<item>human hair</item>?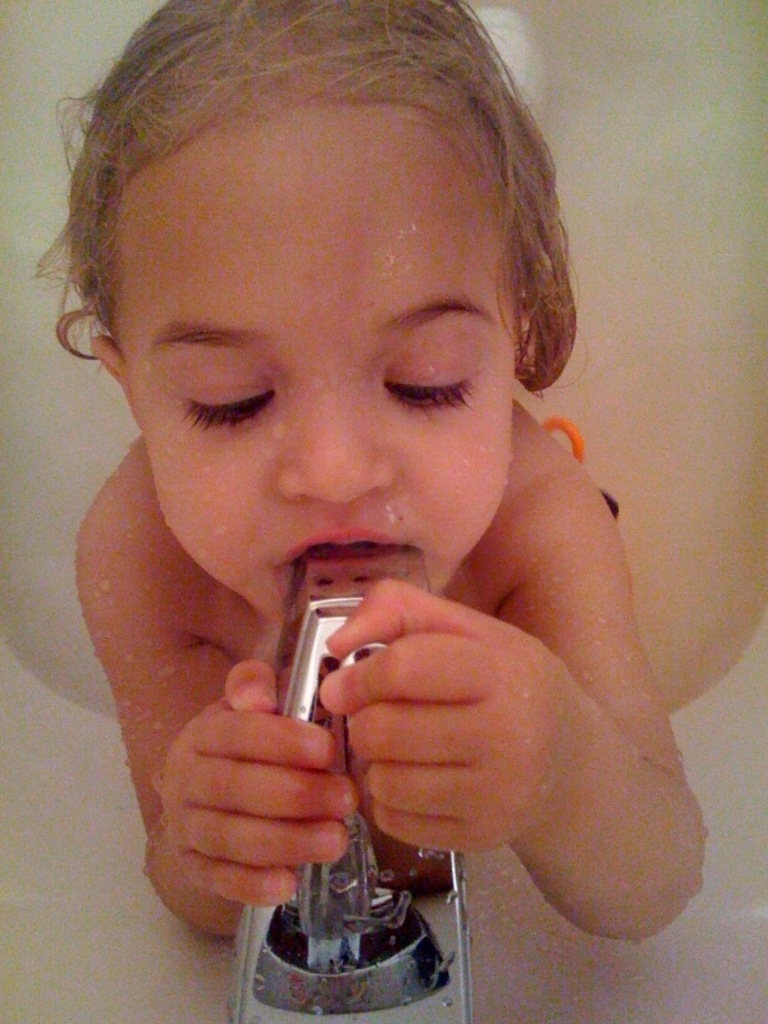
bbox=(70, 5, 554, 626)
